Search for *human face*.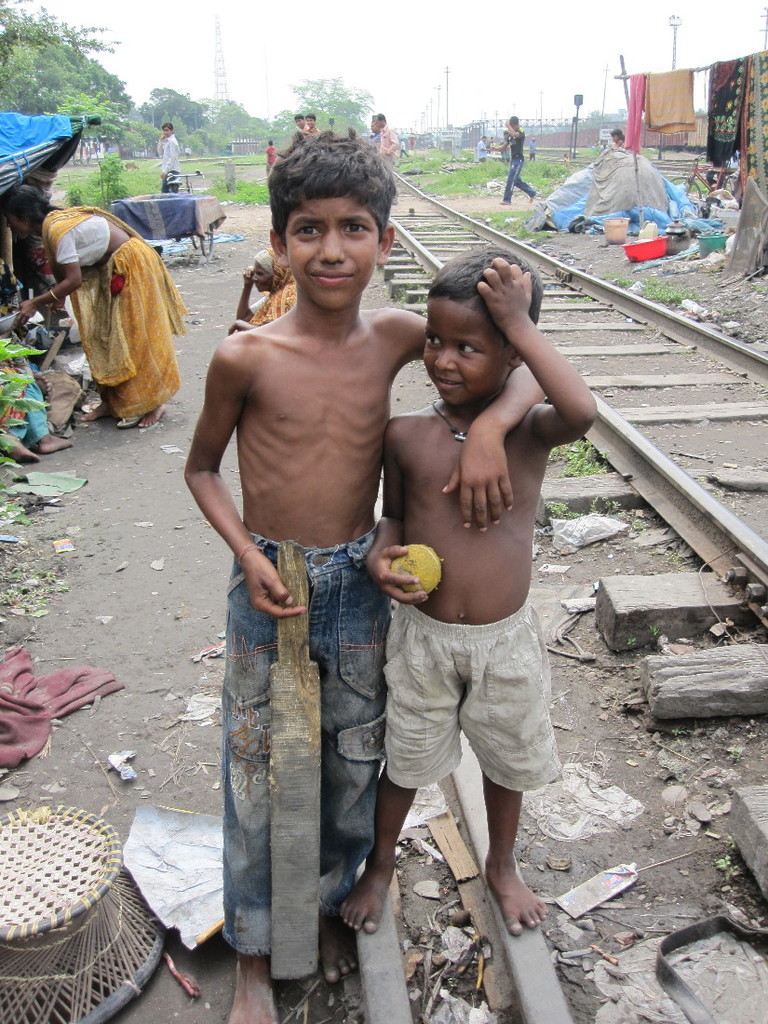
Found at 279:193:385:312.
